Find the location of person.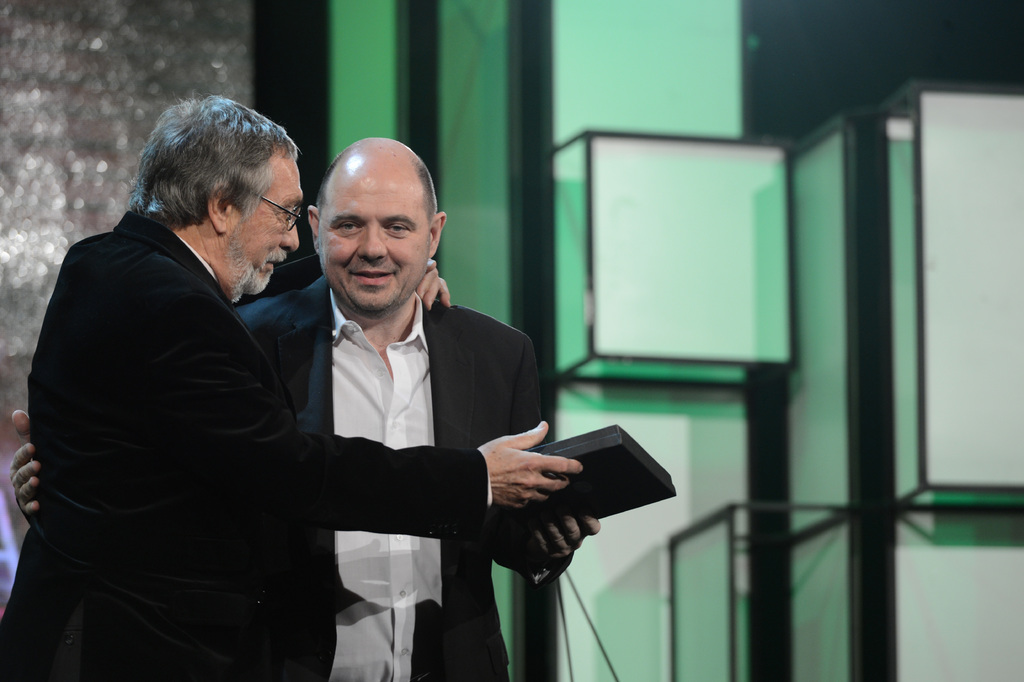
Location: detection(5, 126, 602, 677).
